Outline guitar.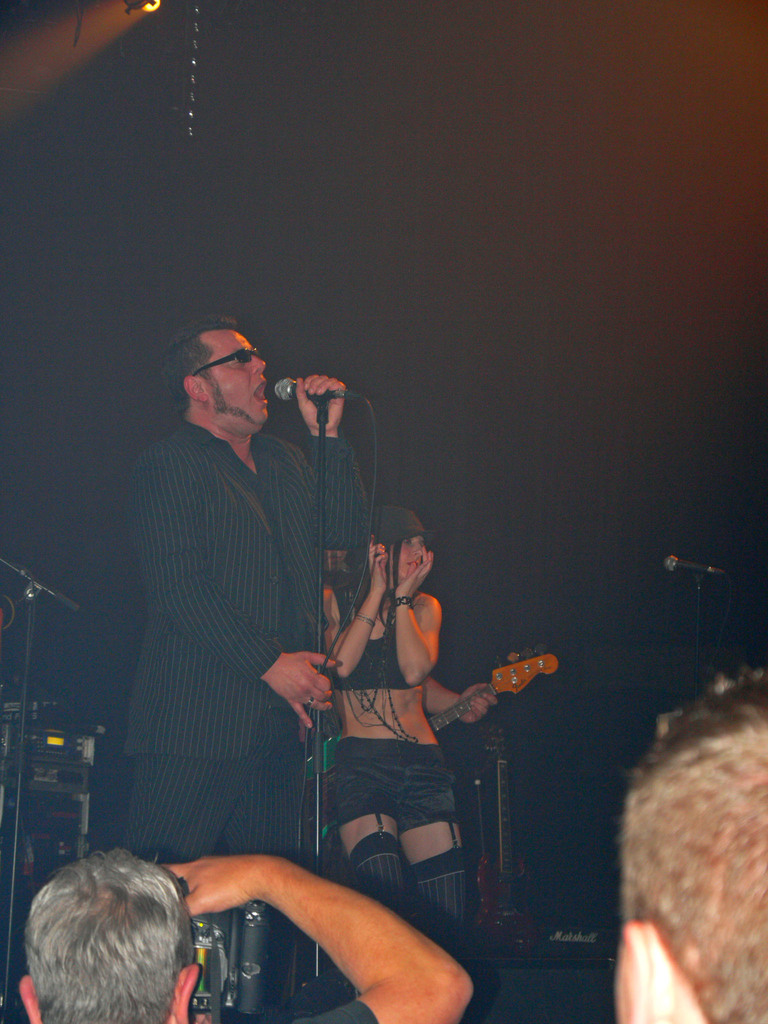
Outline: <bbox>424, 640, 567, 739</bbox>.
